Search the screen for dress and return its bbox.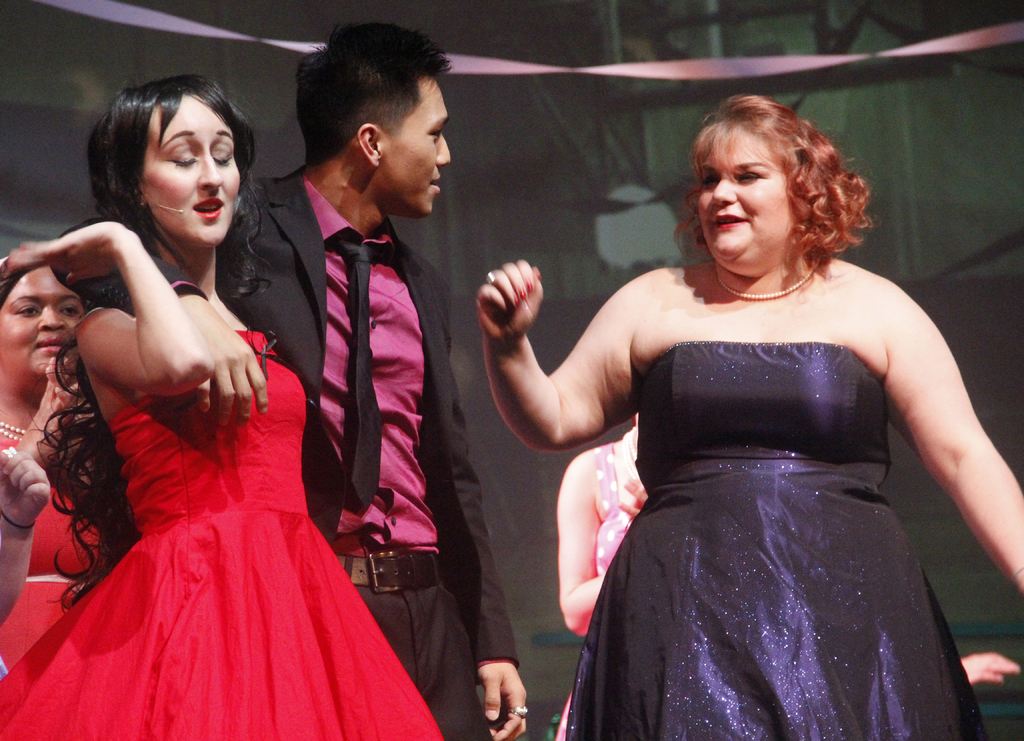
Found: (0, 328, 445, 740).
